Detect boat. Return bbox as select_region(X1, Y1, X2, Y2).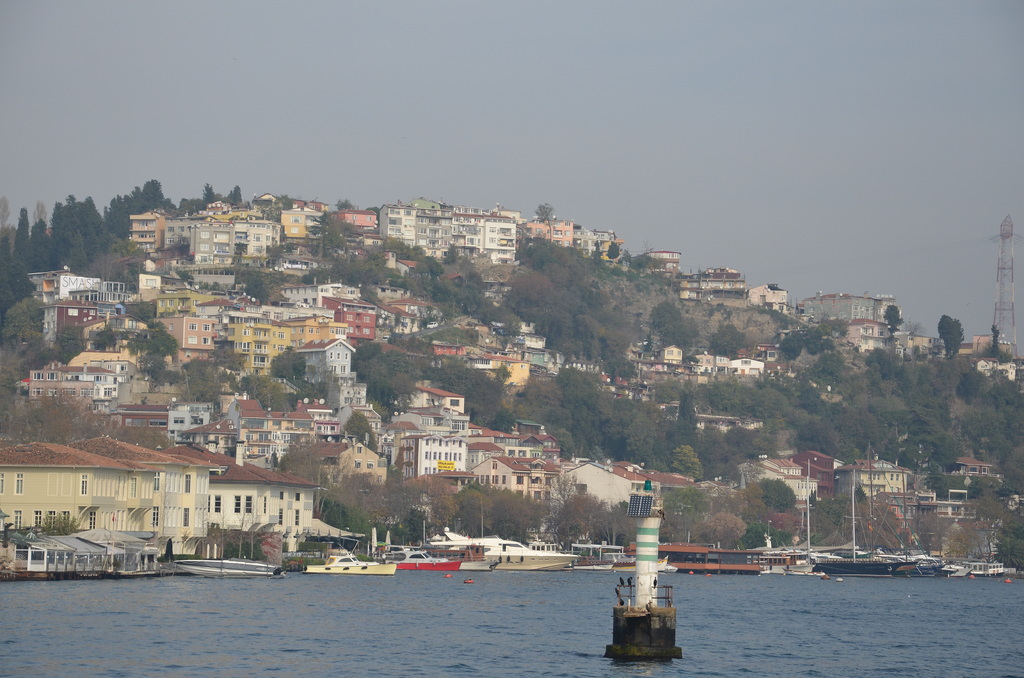
select_region(755, 460, 813, 575).
